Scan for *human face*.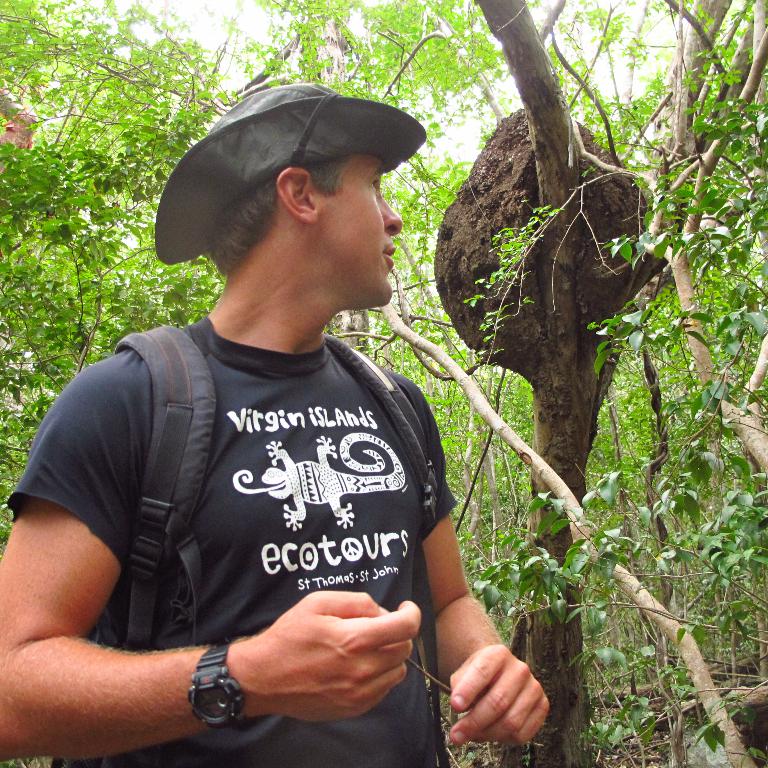
Scan result: l=324, t=155, r=403, b=303.
